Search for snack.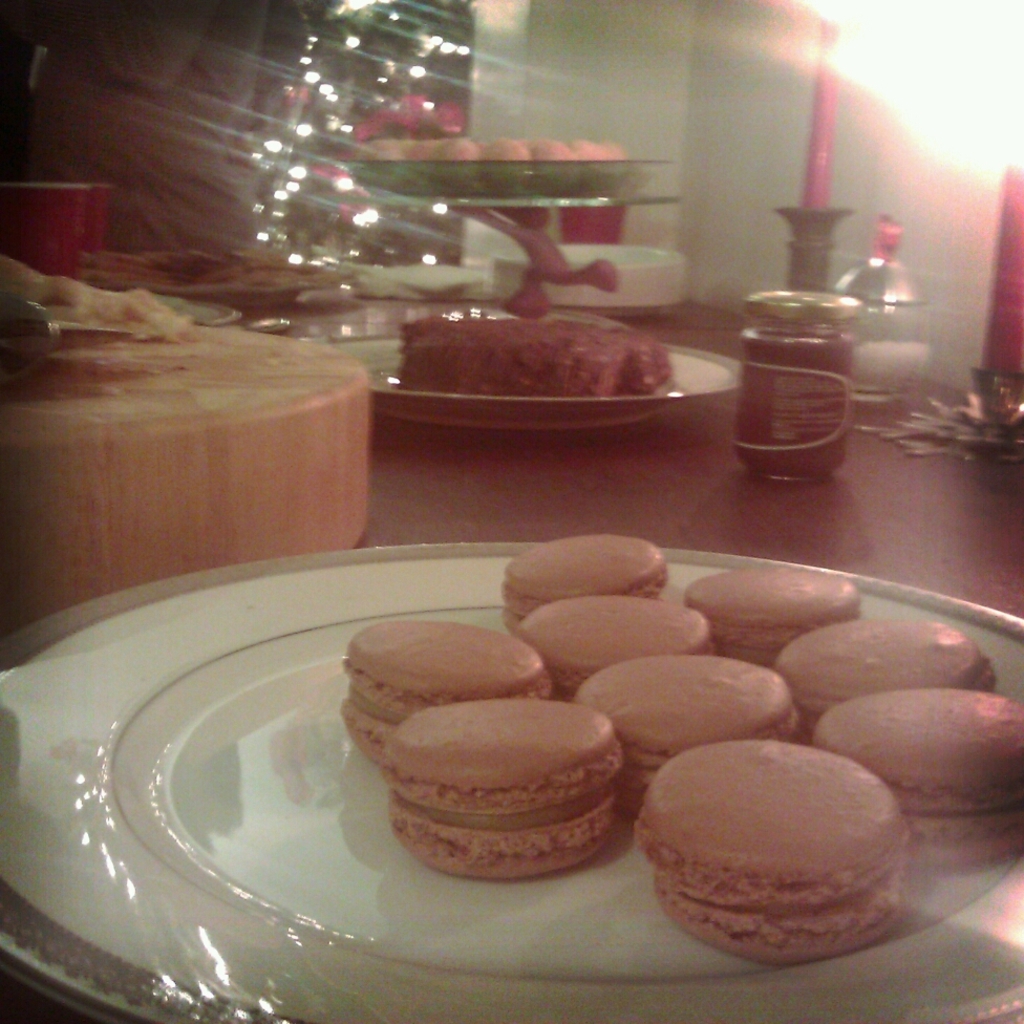
Found at x1=493, y1=533, x2=669, y2=639.
